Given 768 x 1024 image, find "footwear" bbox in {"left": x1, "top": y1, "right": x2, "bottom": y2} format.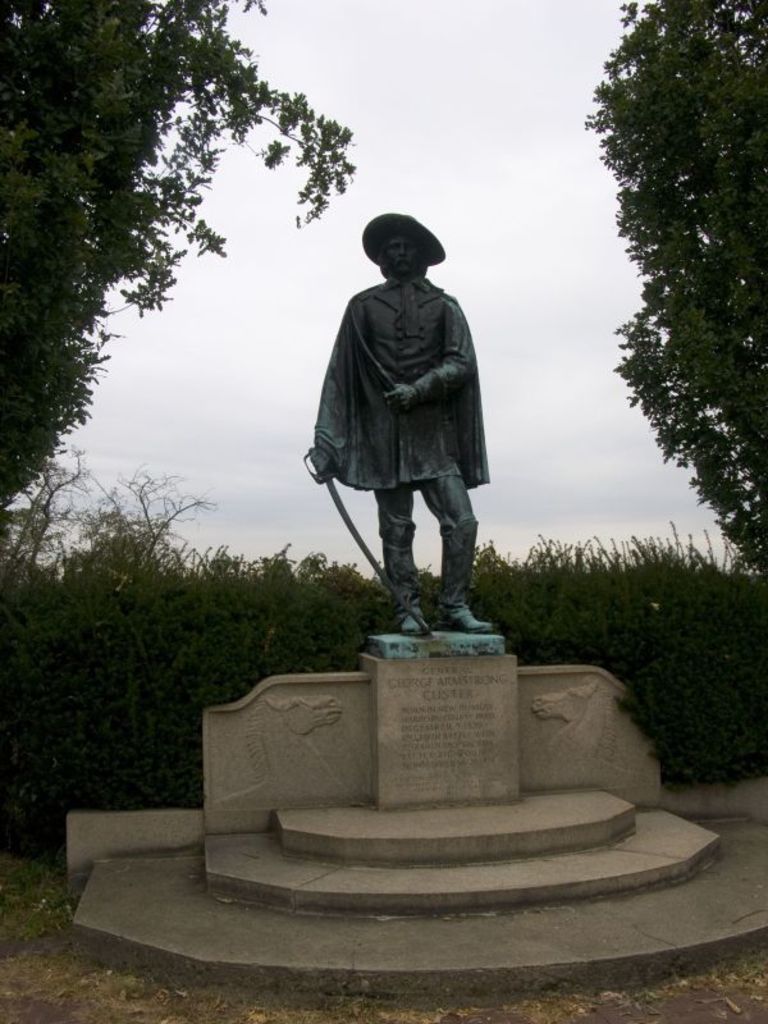
{"left": 443, "top": 605, "right": 494, "bottom": 632}.
